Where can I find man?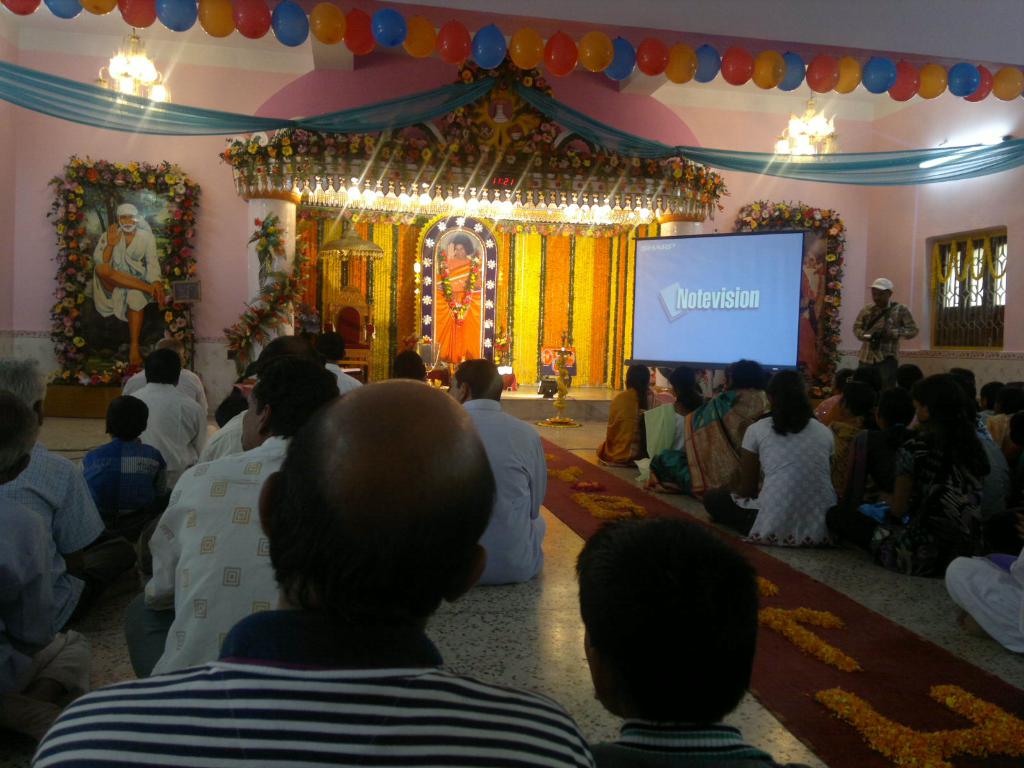
You can find it at [x1=0, y1=358, x2=140, y2=627].
